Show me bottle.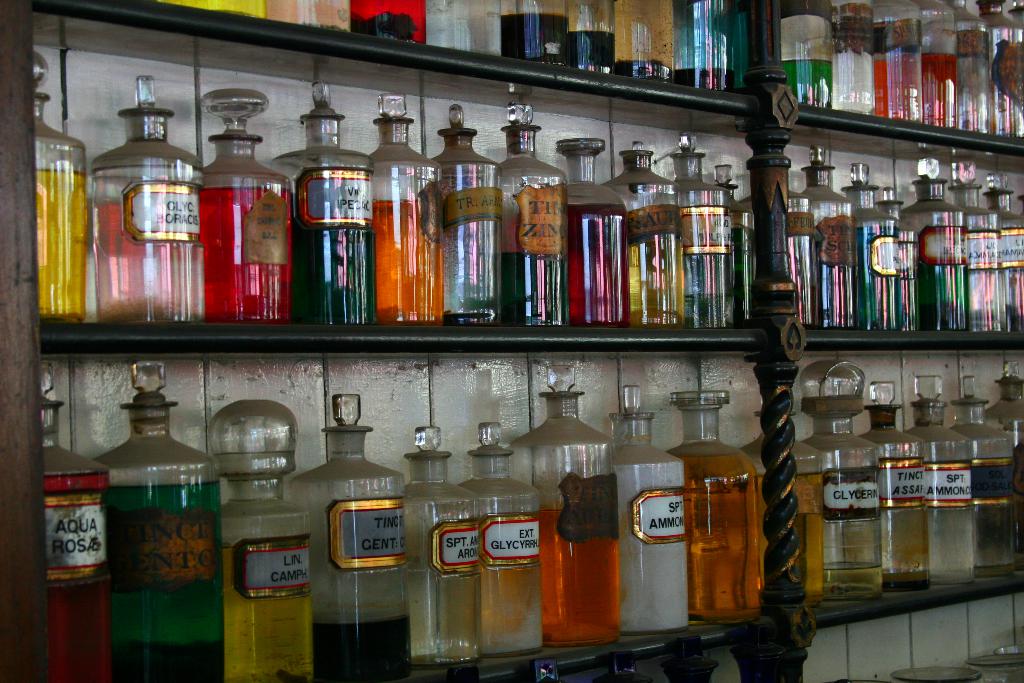
bottle is here: bbox=[372, 90, 445, 318].
